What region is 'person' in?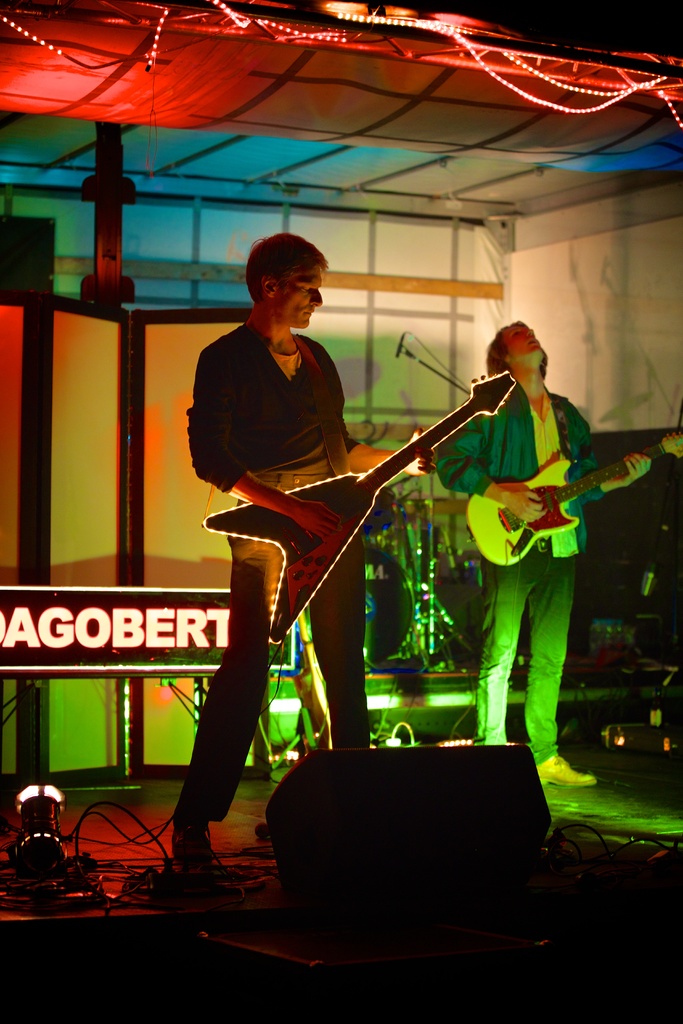
432, 320, 652, 788.
